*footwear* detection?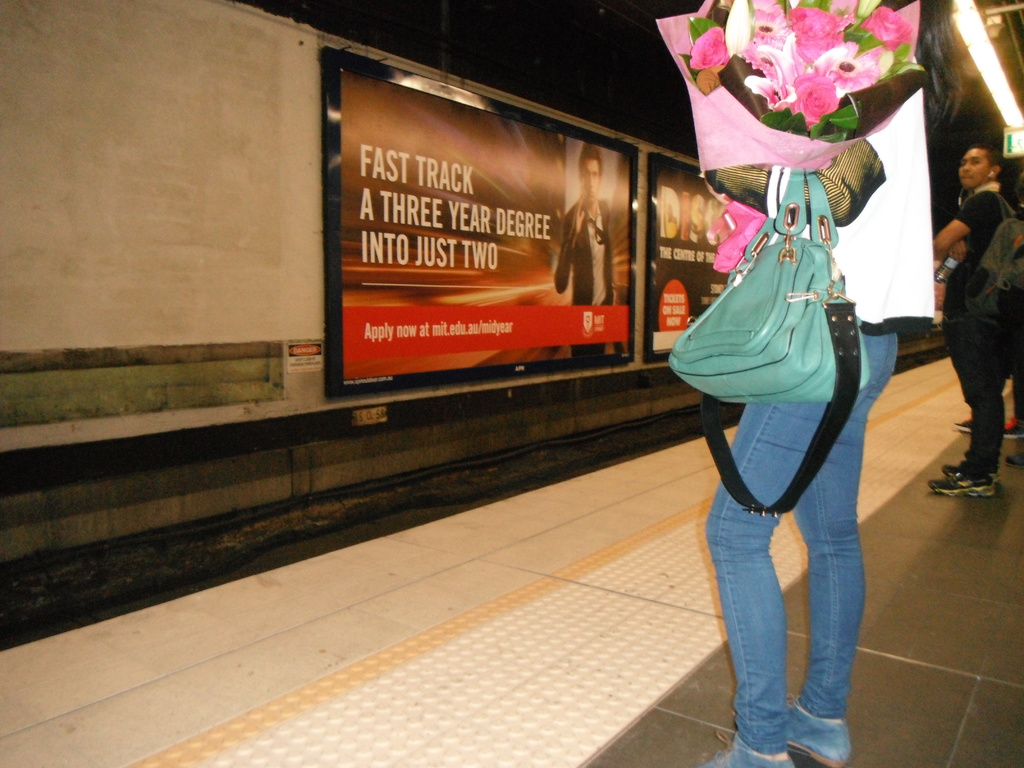
1004 415 1023 438
